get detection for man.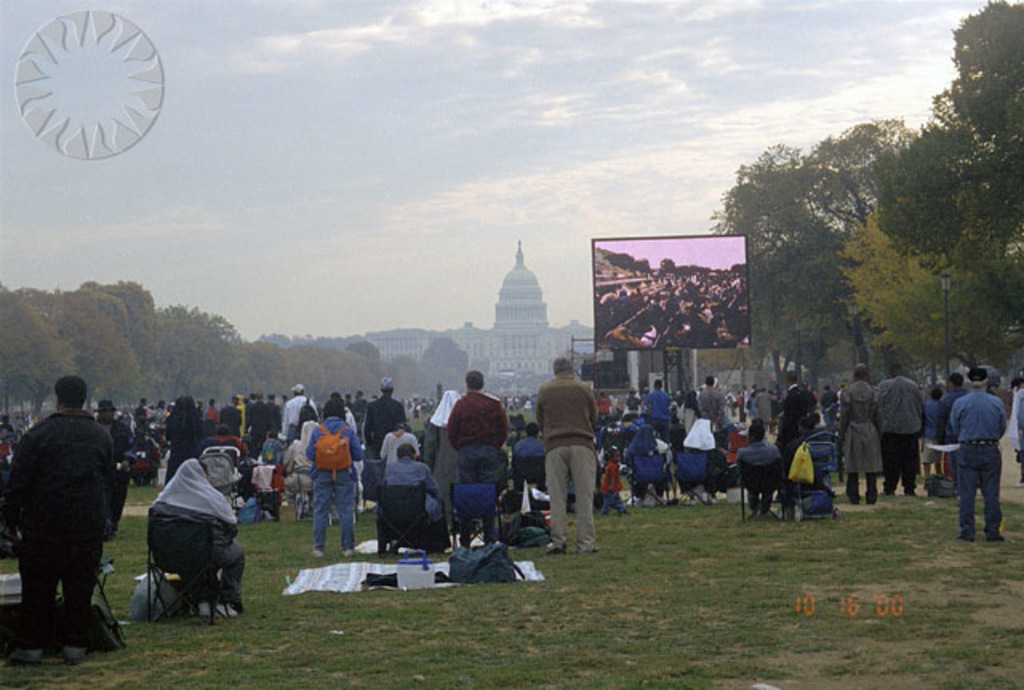
Detection: l=274, t=381, r=312, b=442.
